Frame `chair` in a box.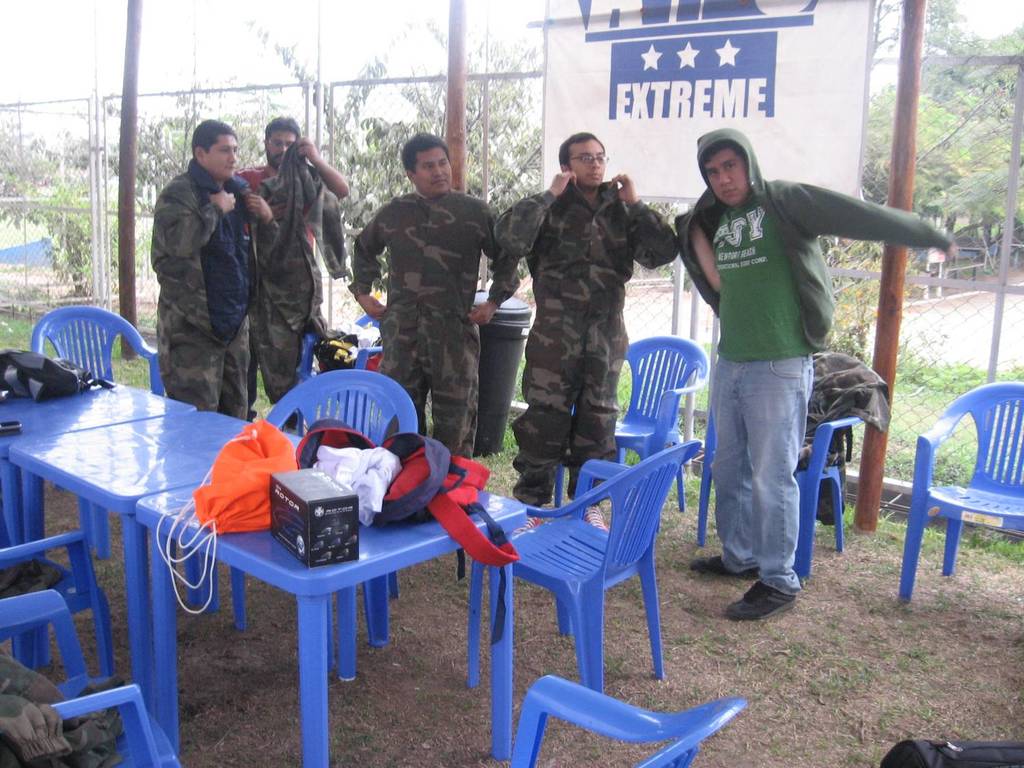
pyautogui.locateOnScreen(28, 295, 163, 399).
